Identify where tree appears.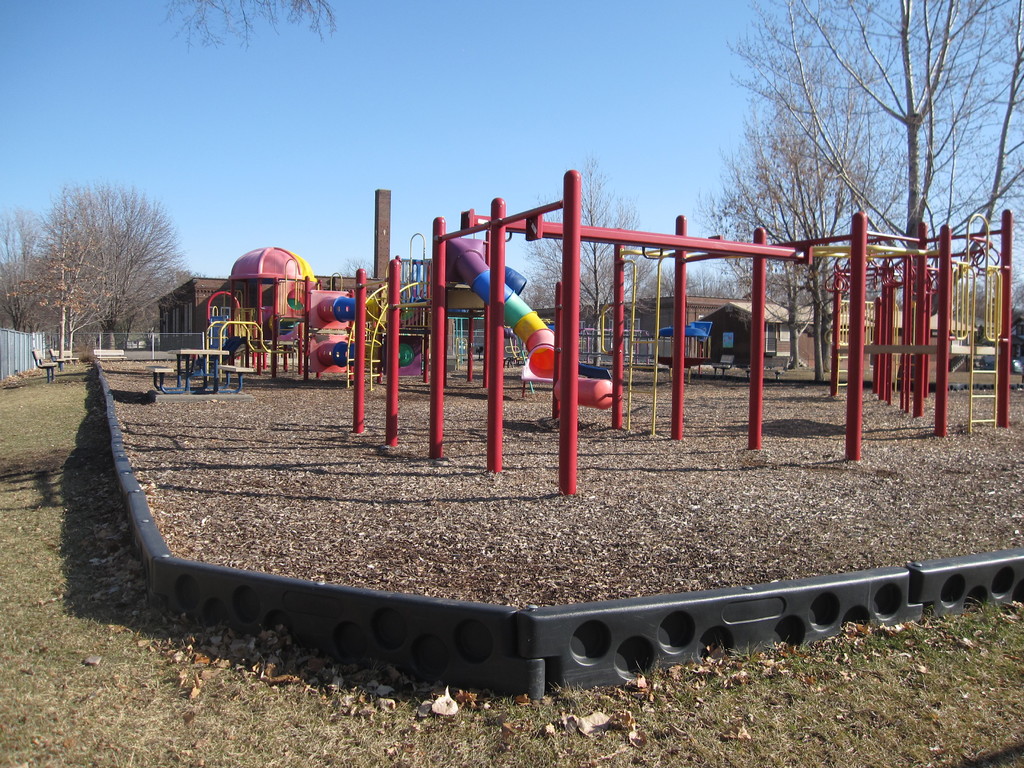
Appears at [530, 159, 659, 358].
